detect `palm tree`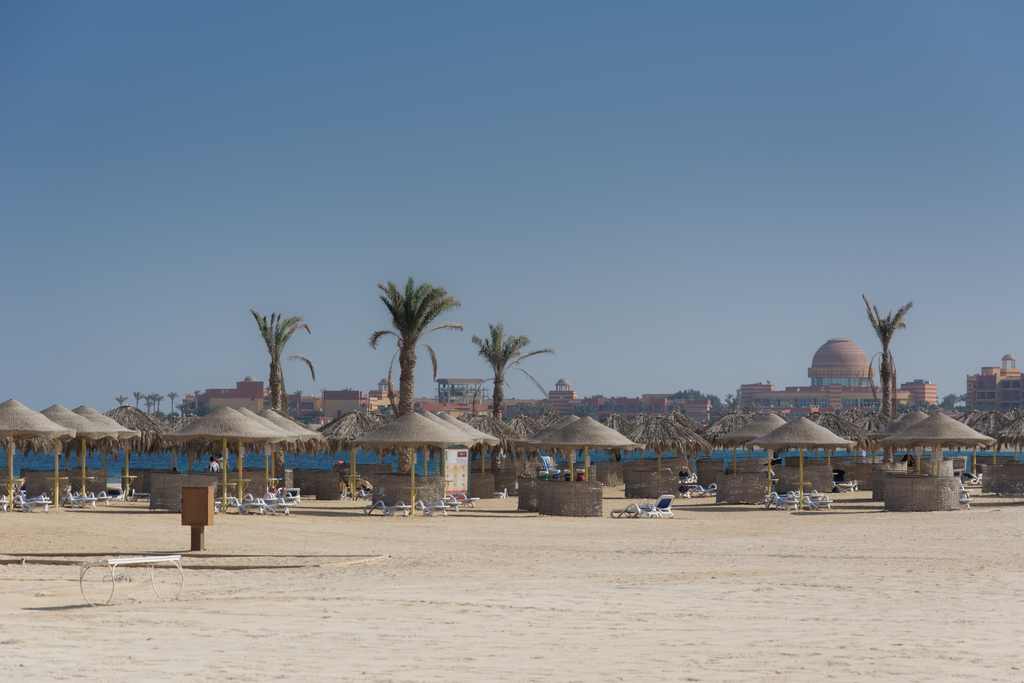
129:388:140:423
